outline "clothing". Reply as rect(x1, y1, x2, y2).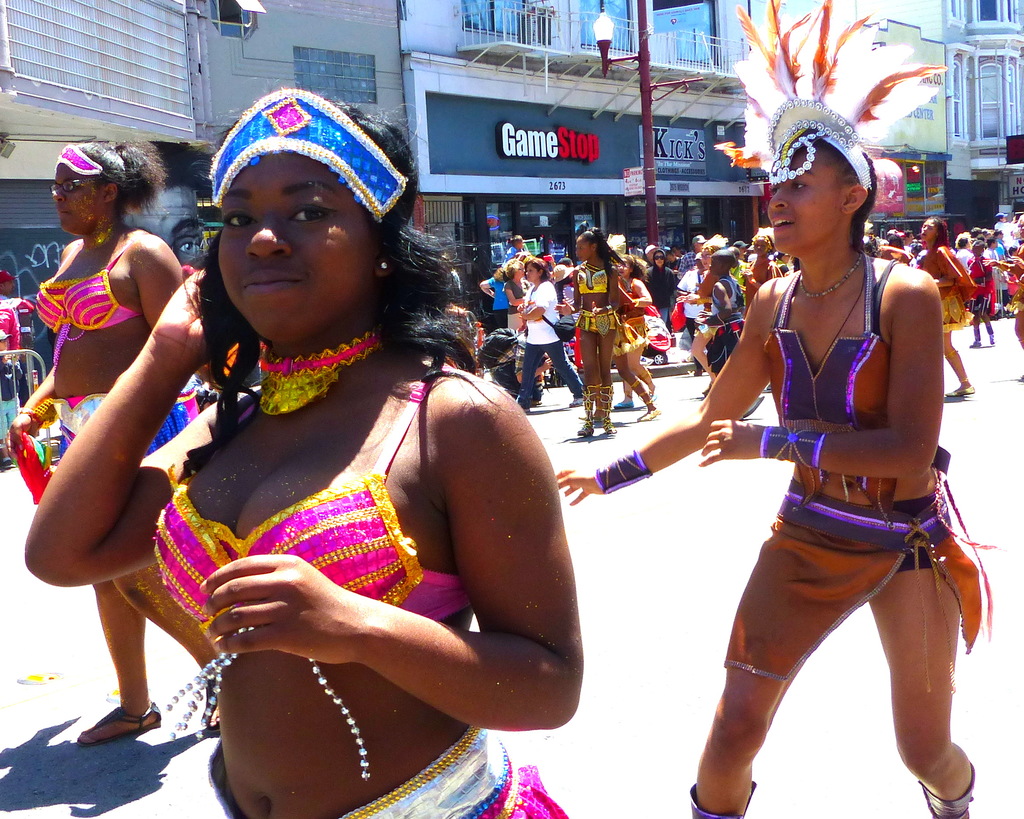
rect(570, 252, 619, 352).
